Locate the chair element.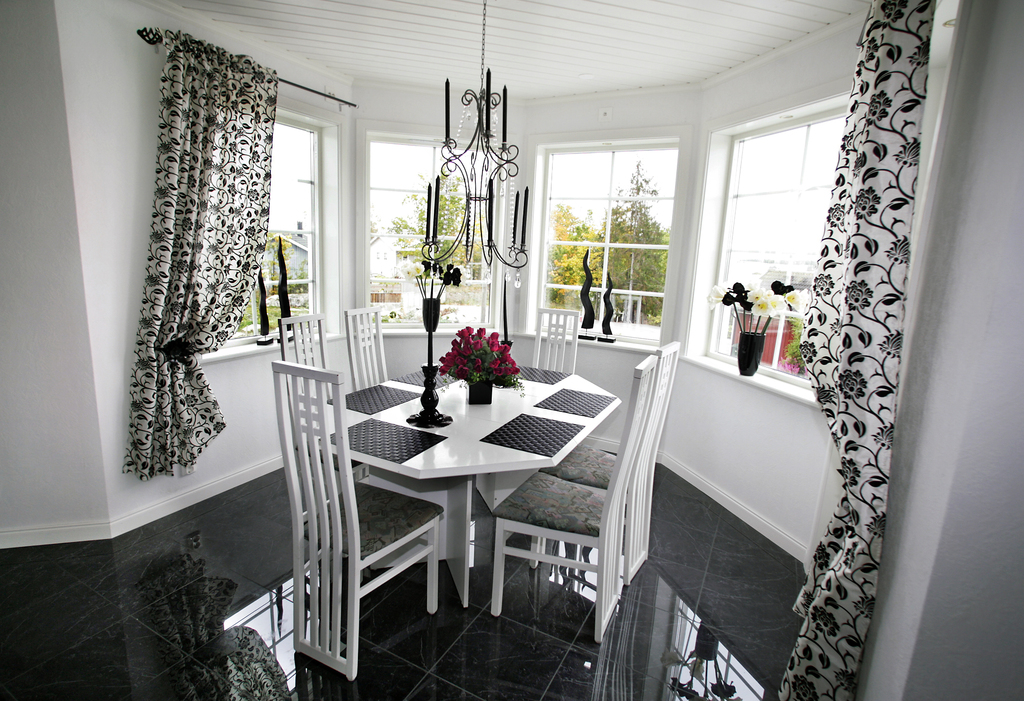
Element bbox: pyautogui.locateOnScreen(241, 334, 450, 693).
